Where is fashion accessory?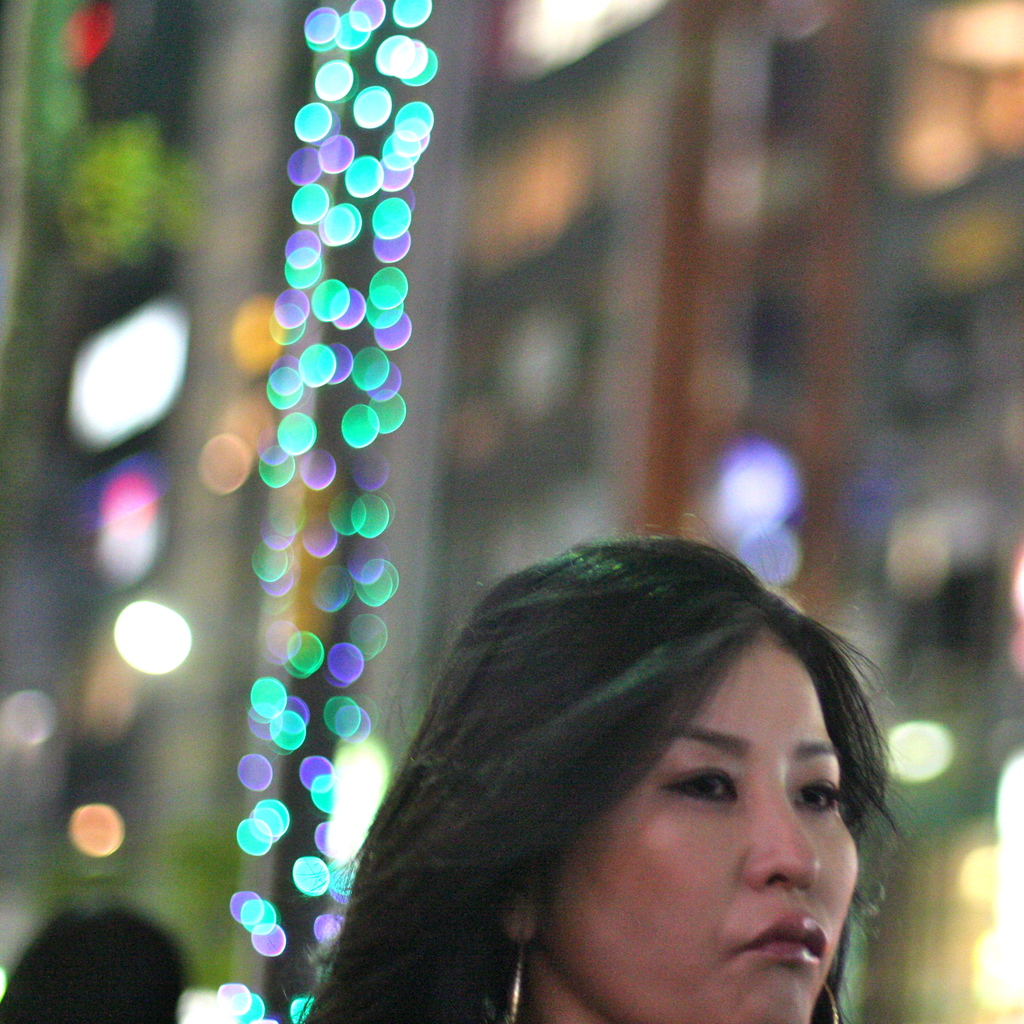
box(501, 929, 530, 1023).
